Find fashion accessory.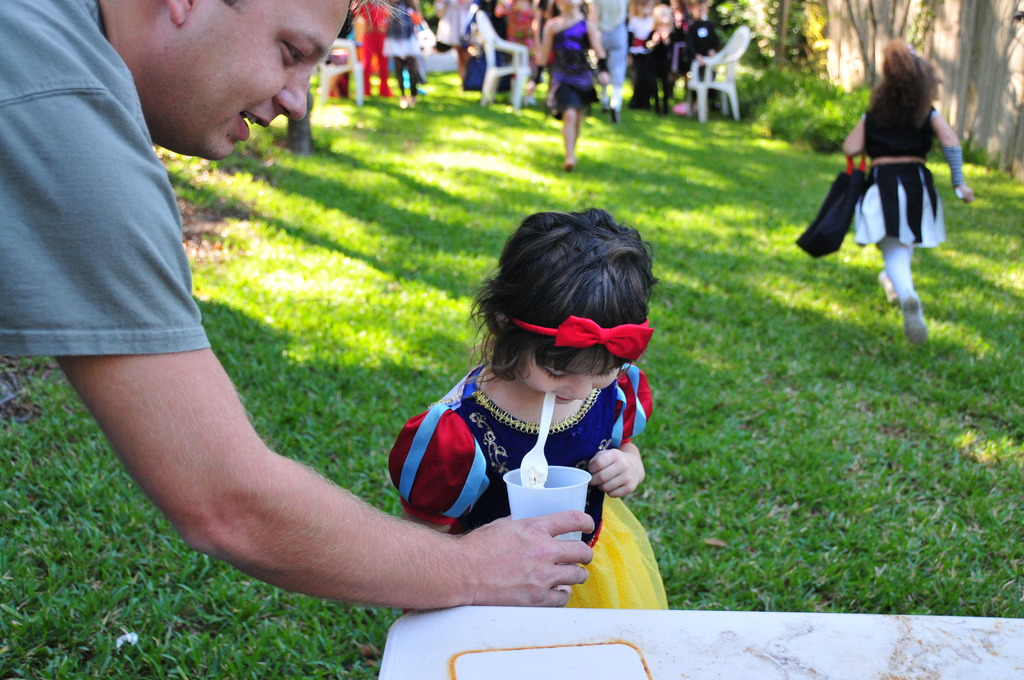
detection(508, 315, 653, 362).
